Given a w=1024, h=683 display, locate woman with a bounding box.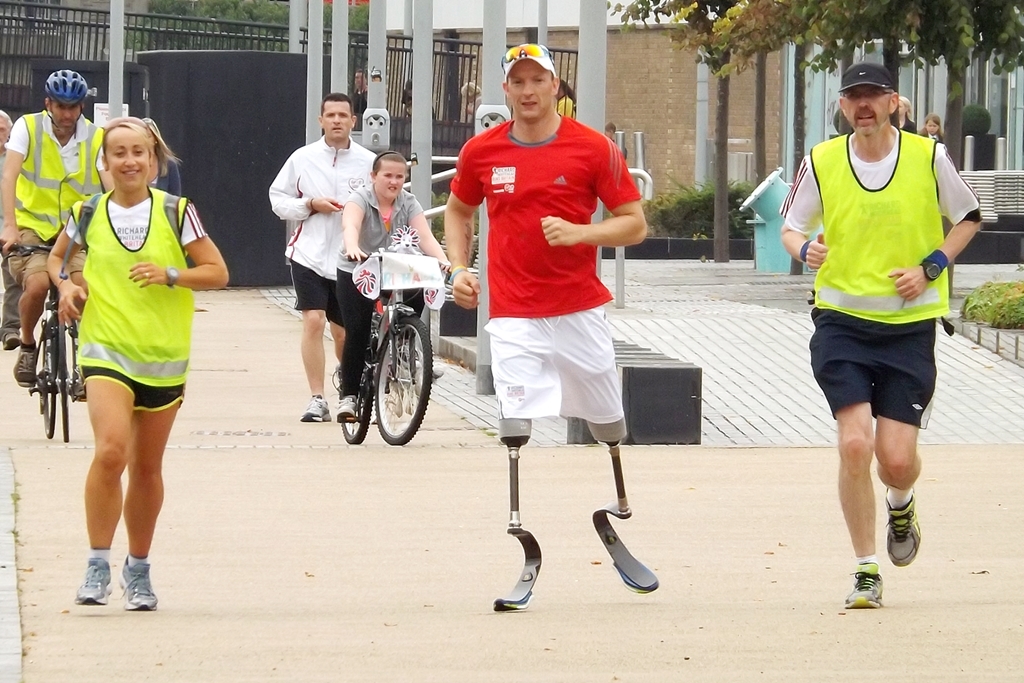
Located: pyautogui.locateOnScreen(900, 98, 918, 134).
